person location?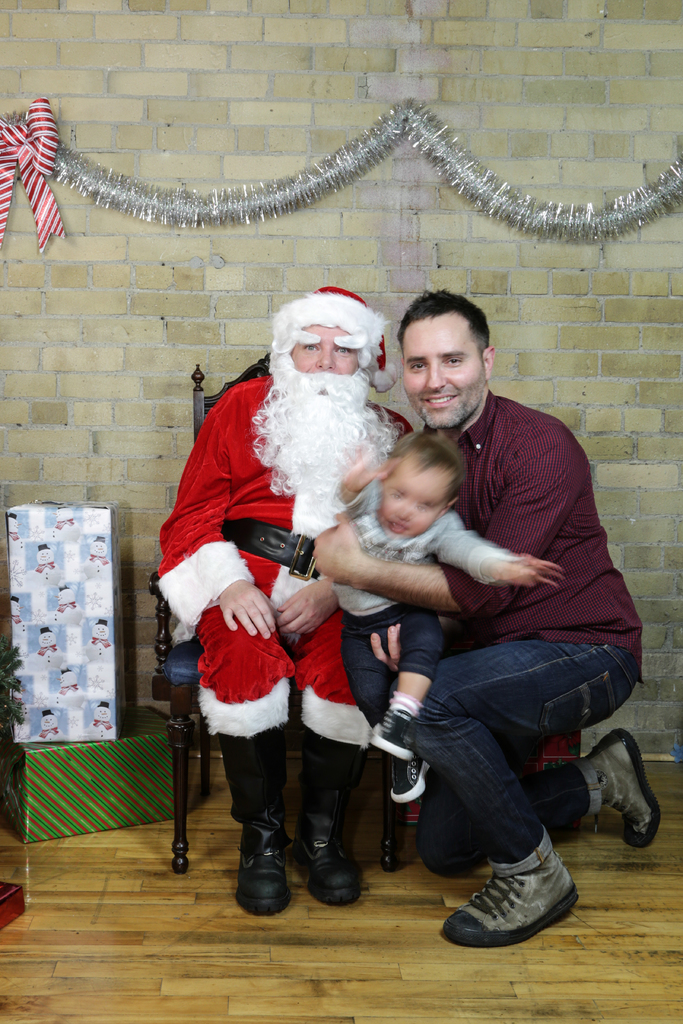
x1=309 y1=292 x2=659 y2=945
